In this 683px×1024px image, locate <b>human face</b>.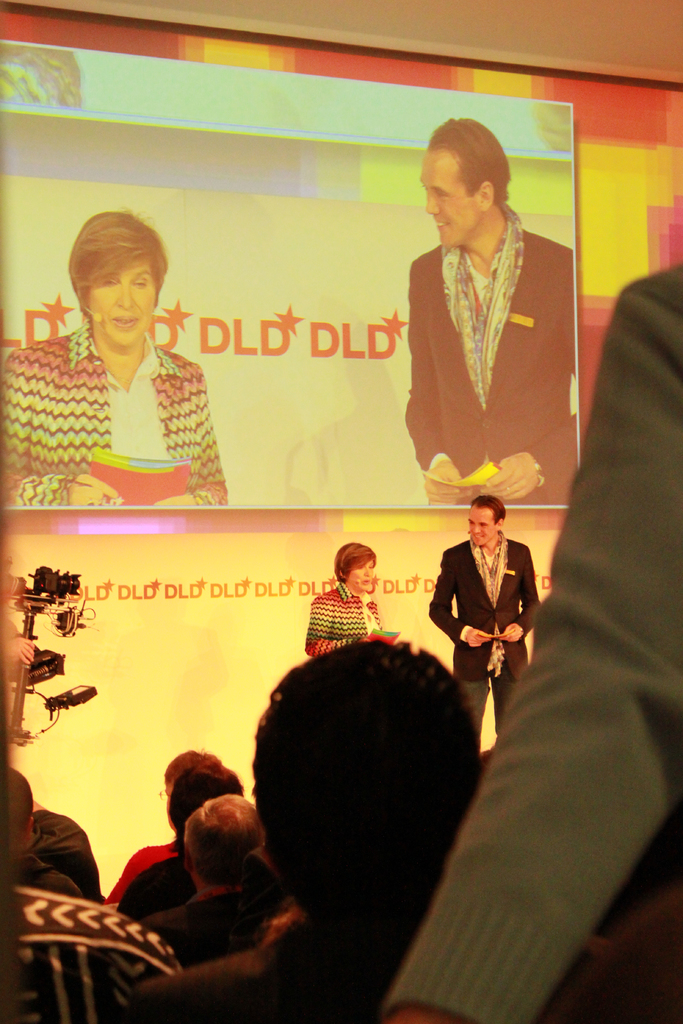
Bounding box: 465 508 497 548.
